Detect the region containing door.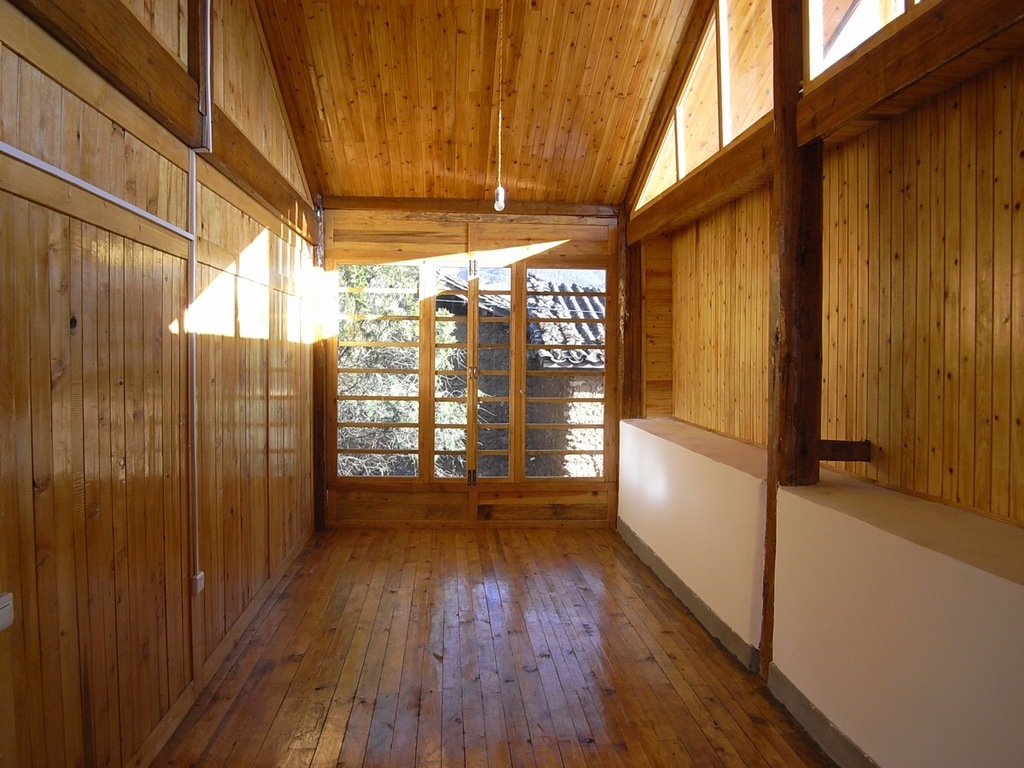
[430,254,516,480].
